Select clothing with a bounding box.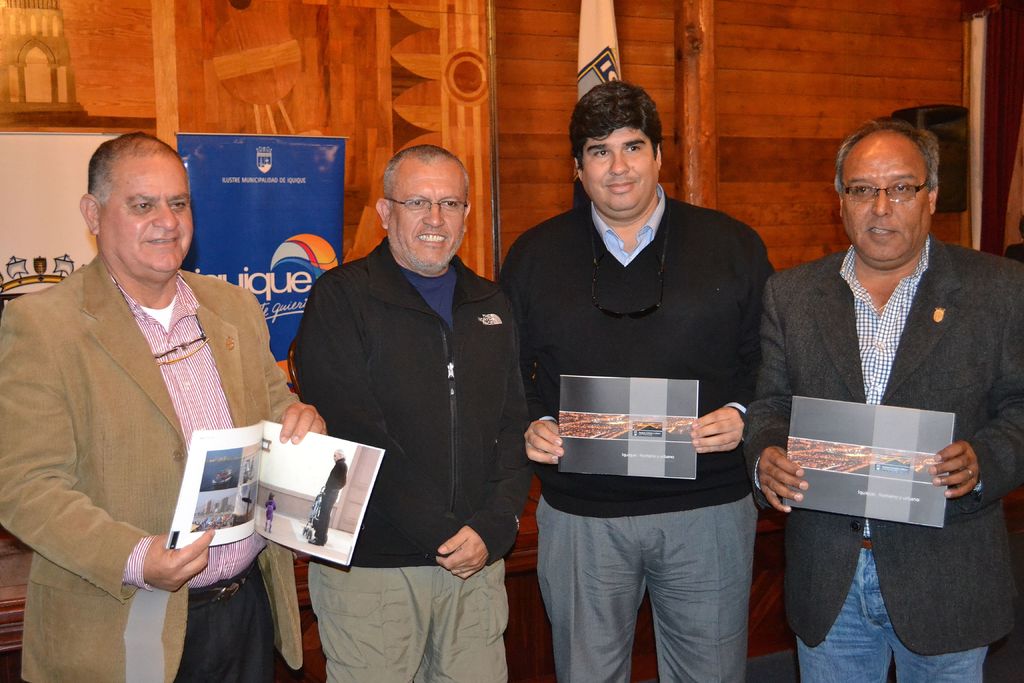
bbox=[753, 235, 1023, 682].
